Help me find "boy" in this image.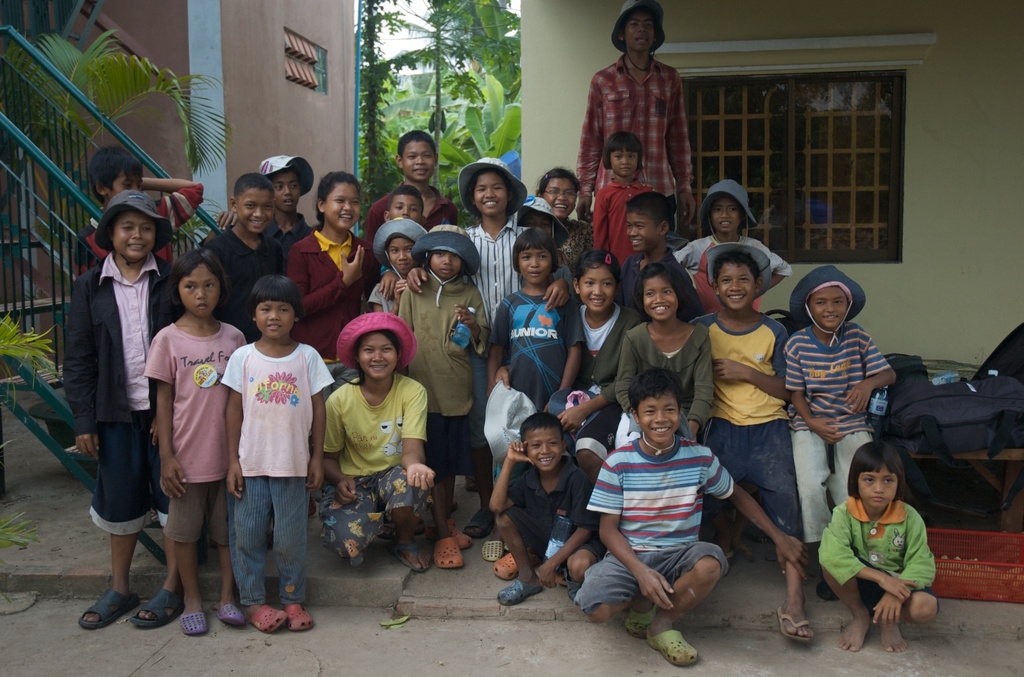
Found it: pyautogui.locateOnScreen(205, 159, 318, 281).
